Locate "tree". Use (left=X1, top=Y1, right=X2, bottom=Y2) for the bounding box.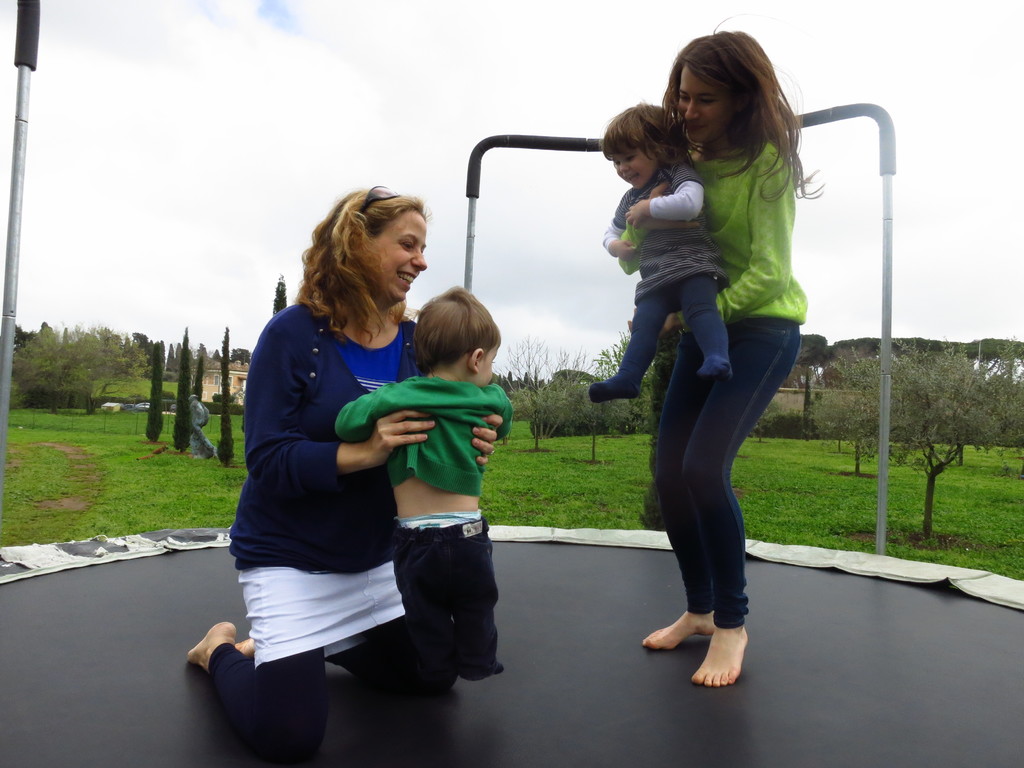
(left=191, top=353, right=202, bottom=399).
